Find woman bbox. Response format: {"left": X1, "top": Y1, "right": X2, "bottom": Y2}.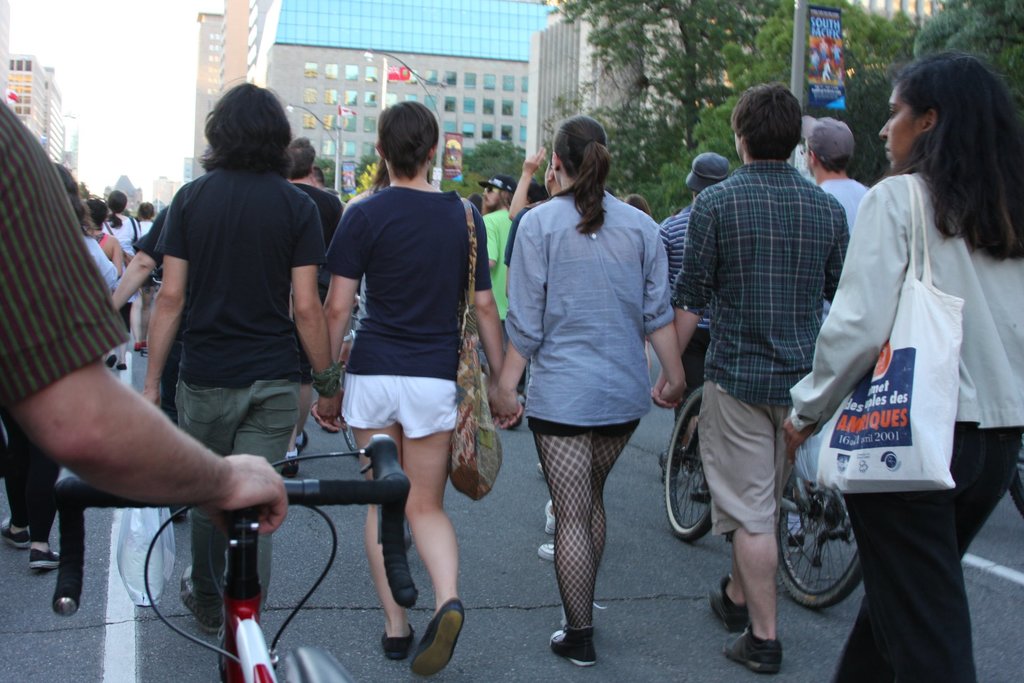
{"left": 105, "top": 189, "right": 143, "bottom": 370}.
